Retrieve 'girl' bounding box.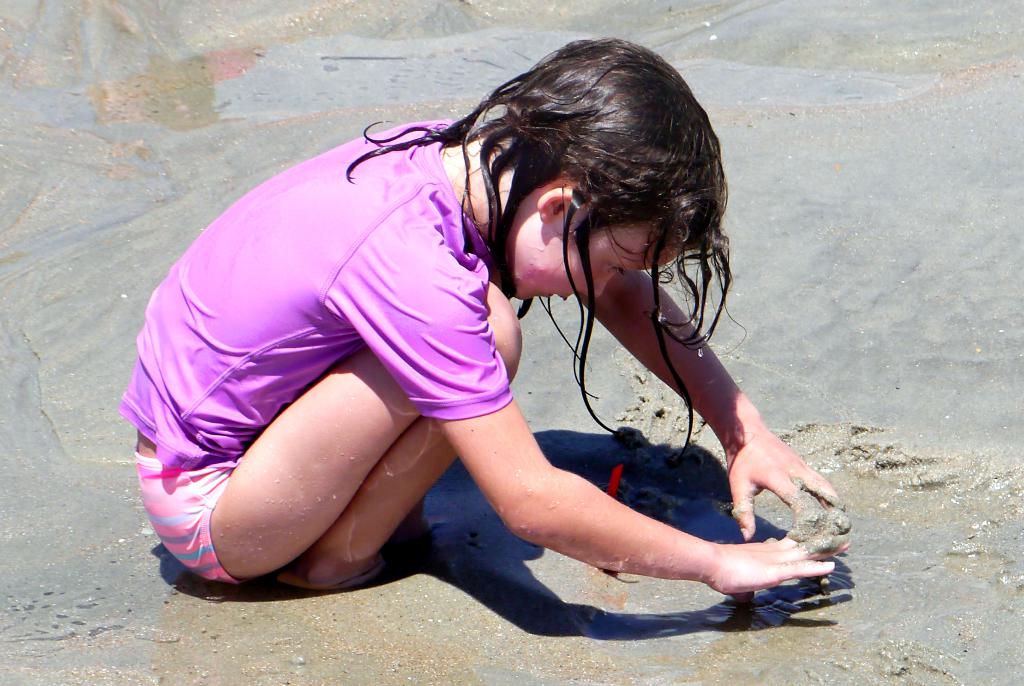
Bounding box: rect(115, 38, 853, 598).
